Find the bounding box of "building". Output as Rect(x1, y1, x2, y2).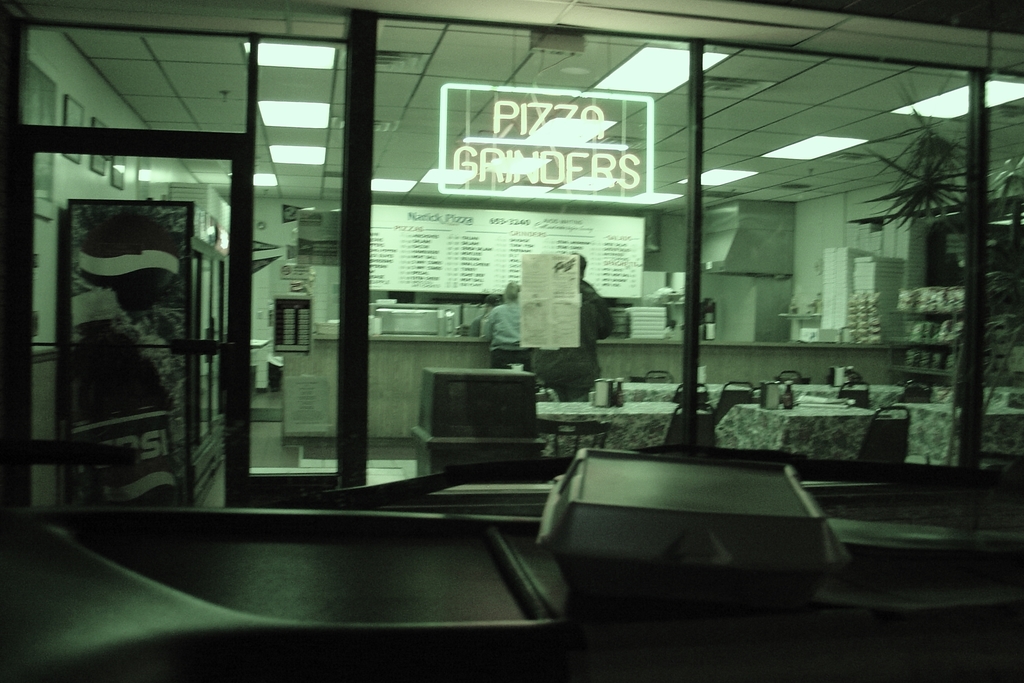
Rect(2, 0, 1020, 682).
